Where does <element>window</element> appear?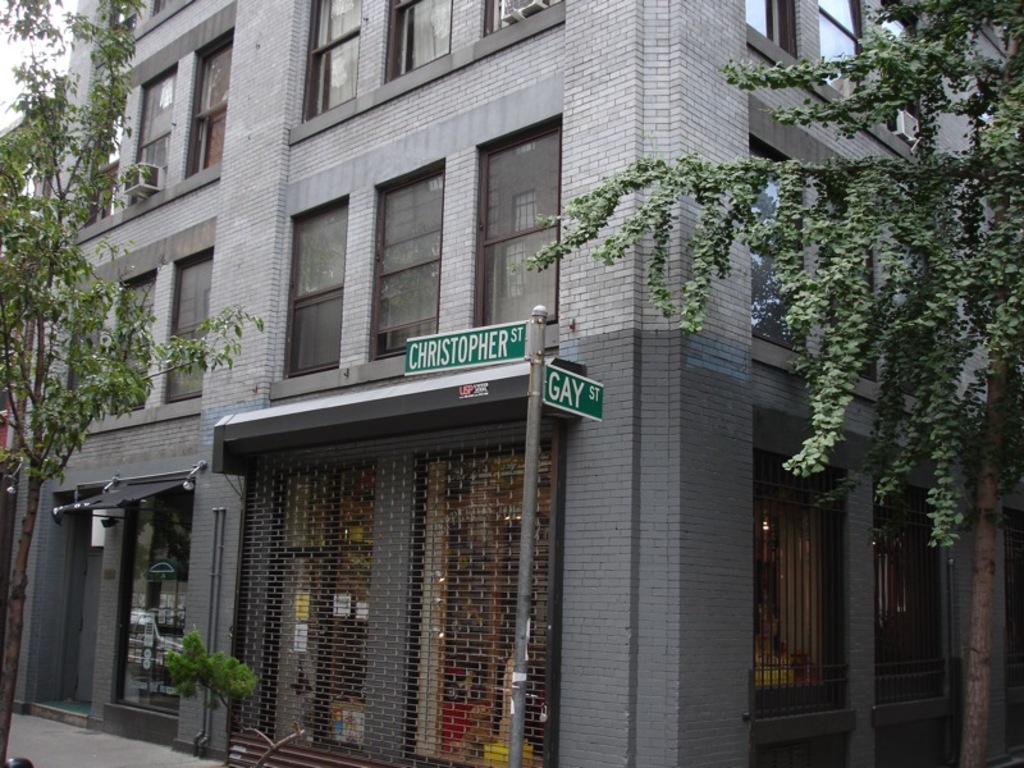
Appears at 67 297 102 404.
